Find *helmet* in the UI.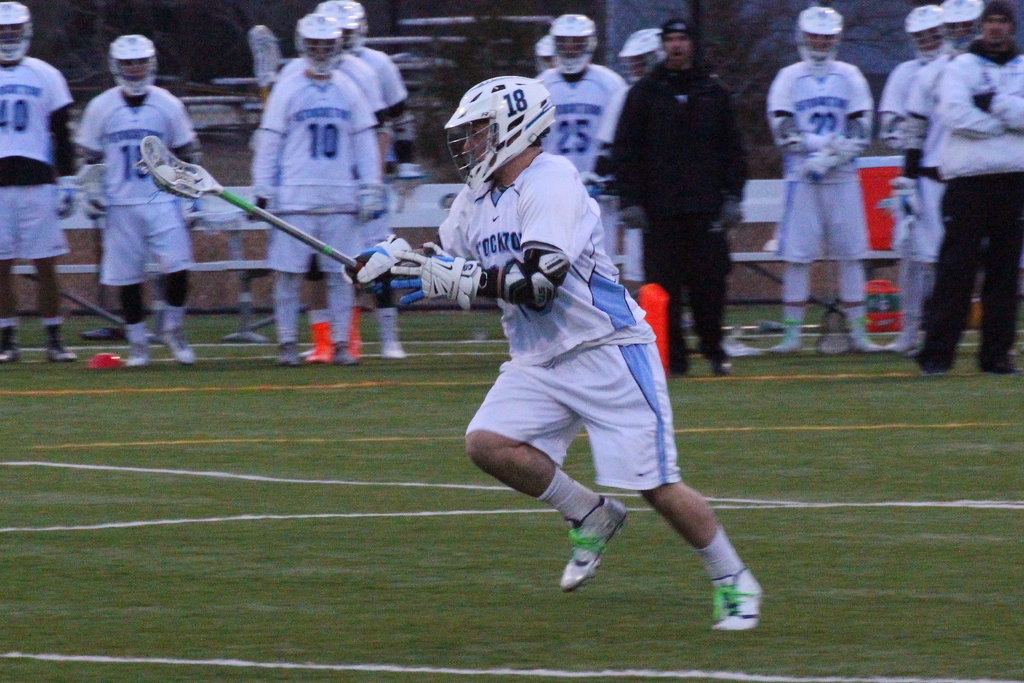
UI element at 316, 0, 369, 58.
